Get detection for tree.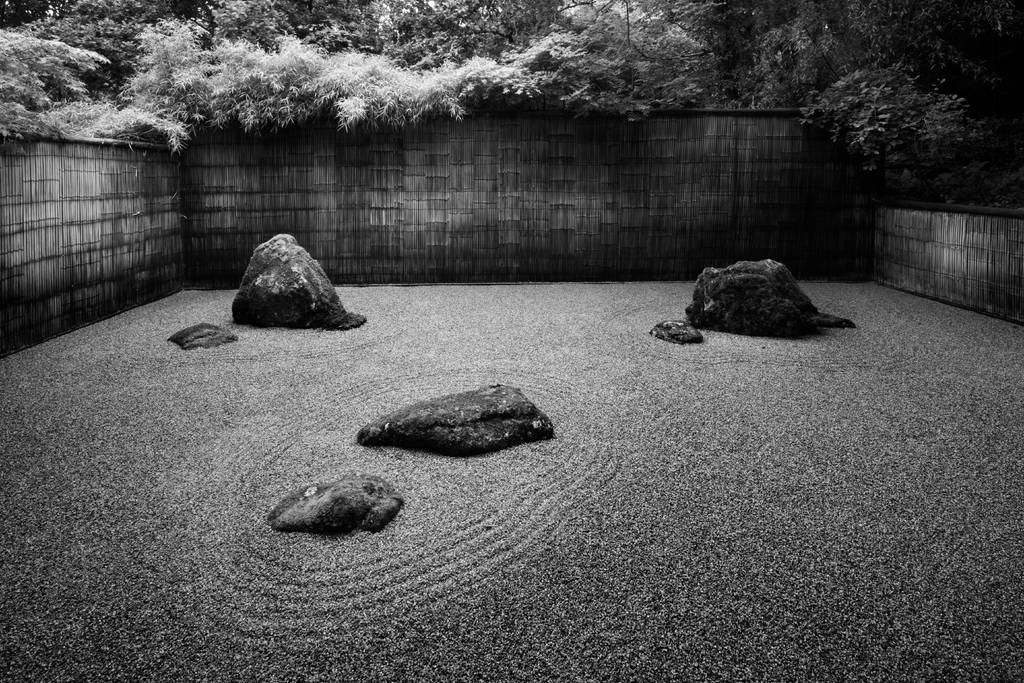
Detection: left=310, top=0, right=499, bottom=68.
